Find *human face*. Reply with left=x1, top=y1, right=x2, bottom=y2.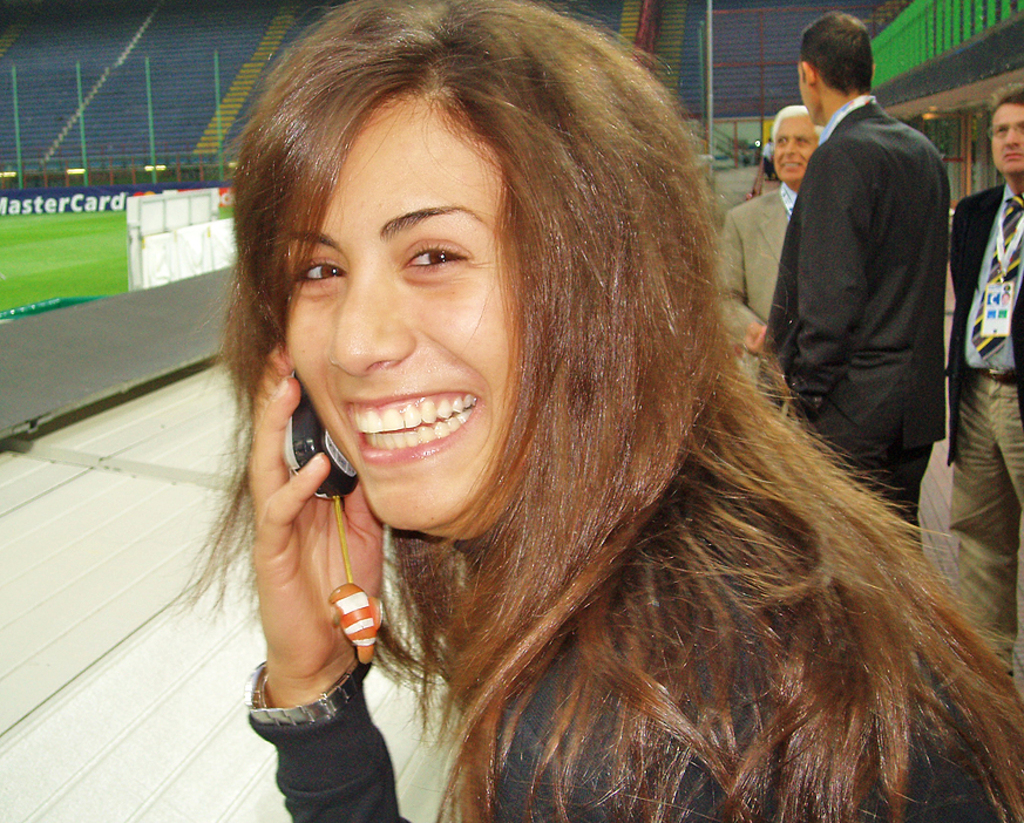
left=286, top=91, right=525, bottom=525.
